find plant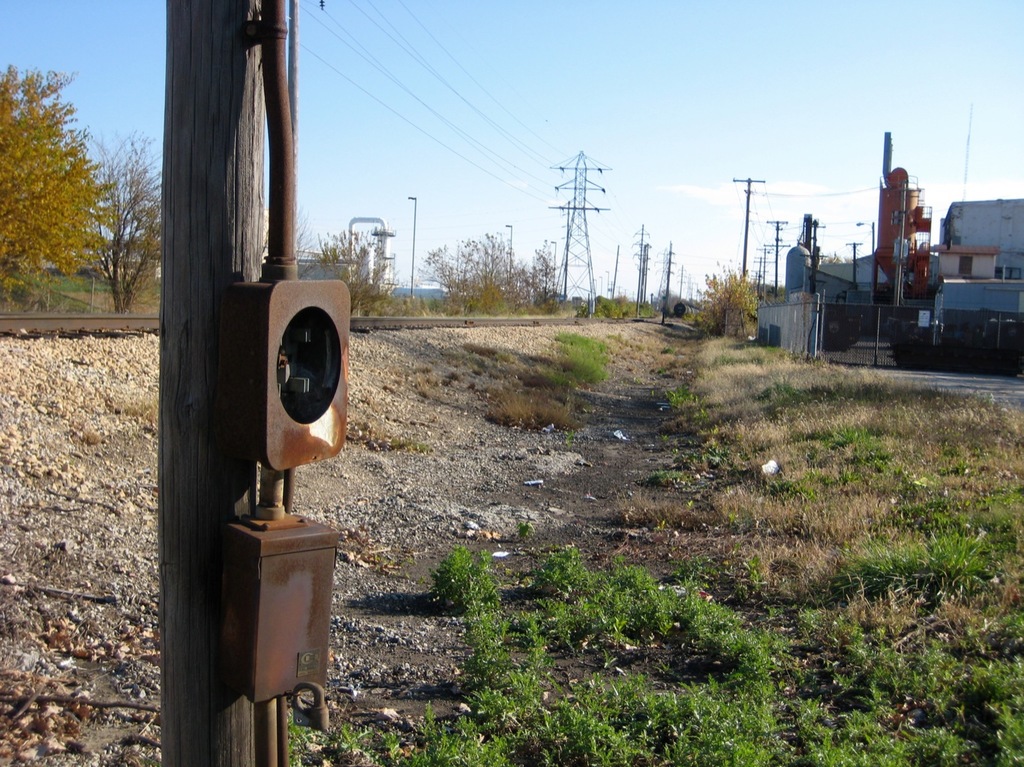
[447,370,464,384]
